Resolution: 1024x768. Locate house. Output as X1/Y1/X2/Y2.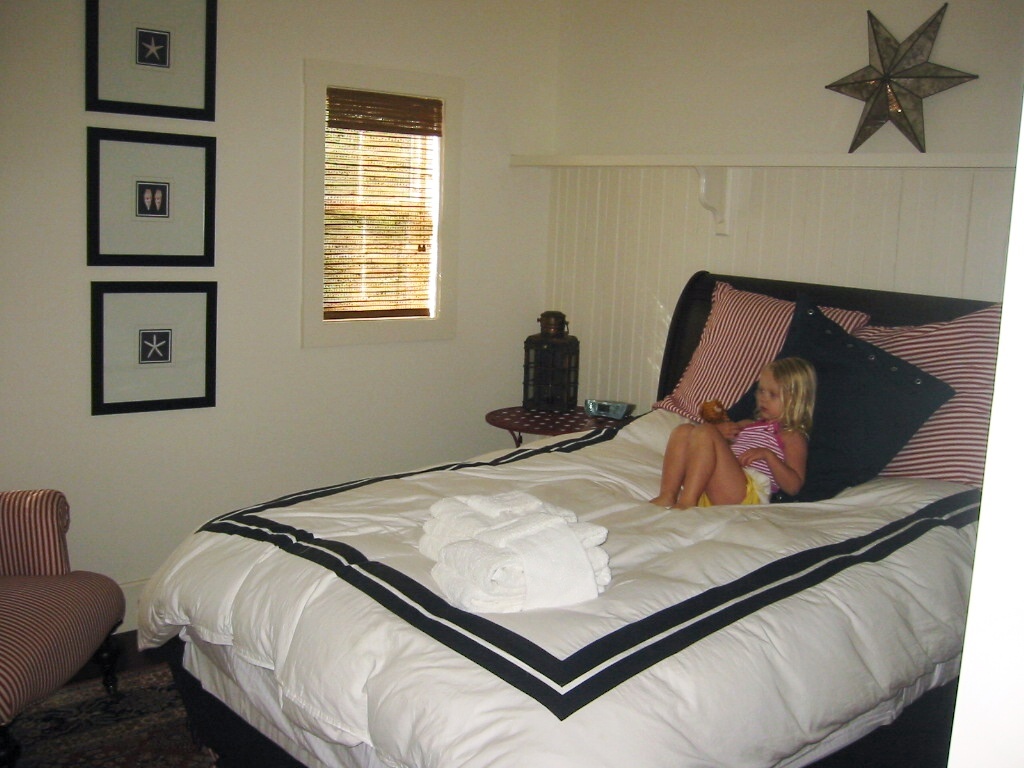
3/29/1023/766.
